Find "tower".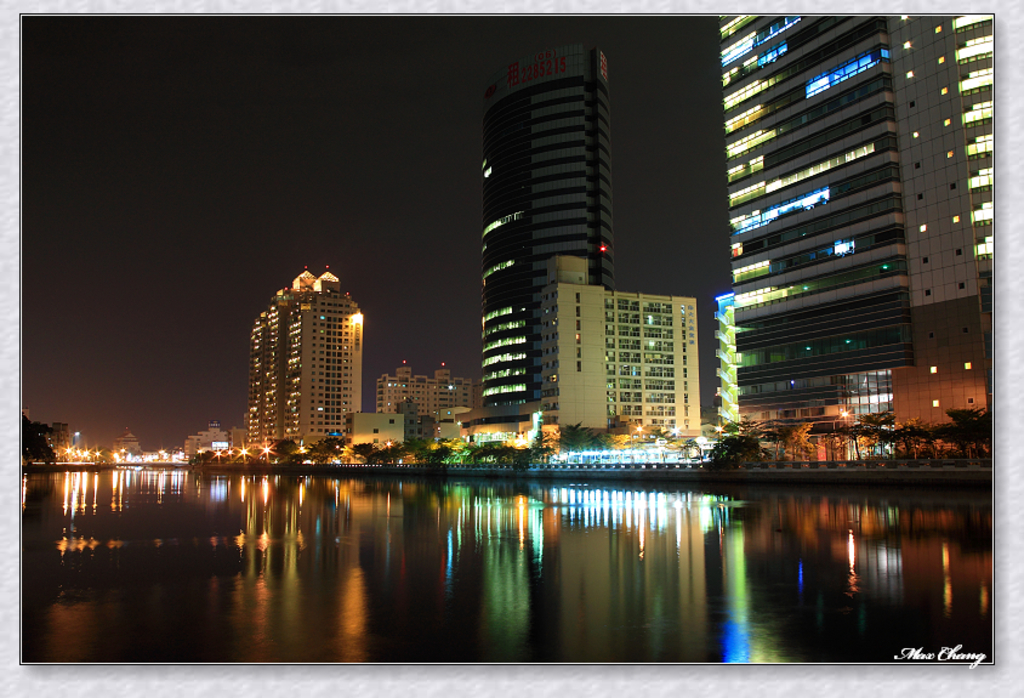
locate(388, 369, 467, 456).
